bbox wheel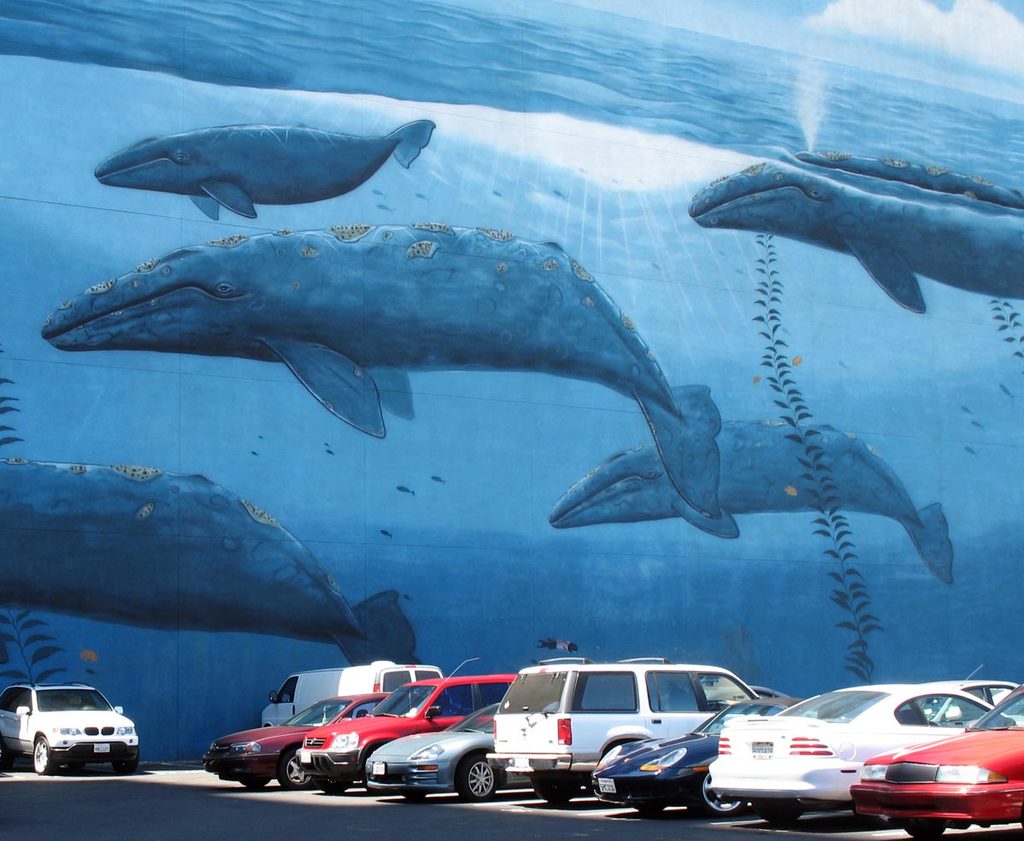
529/779/581/804
